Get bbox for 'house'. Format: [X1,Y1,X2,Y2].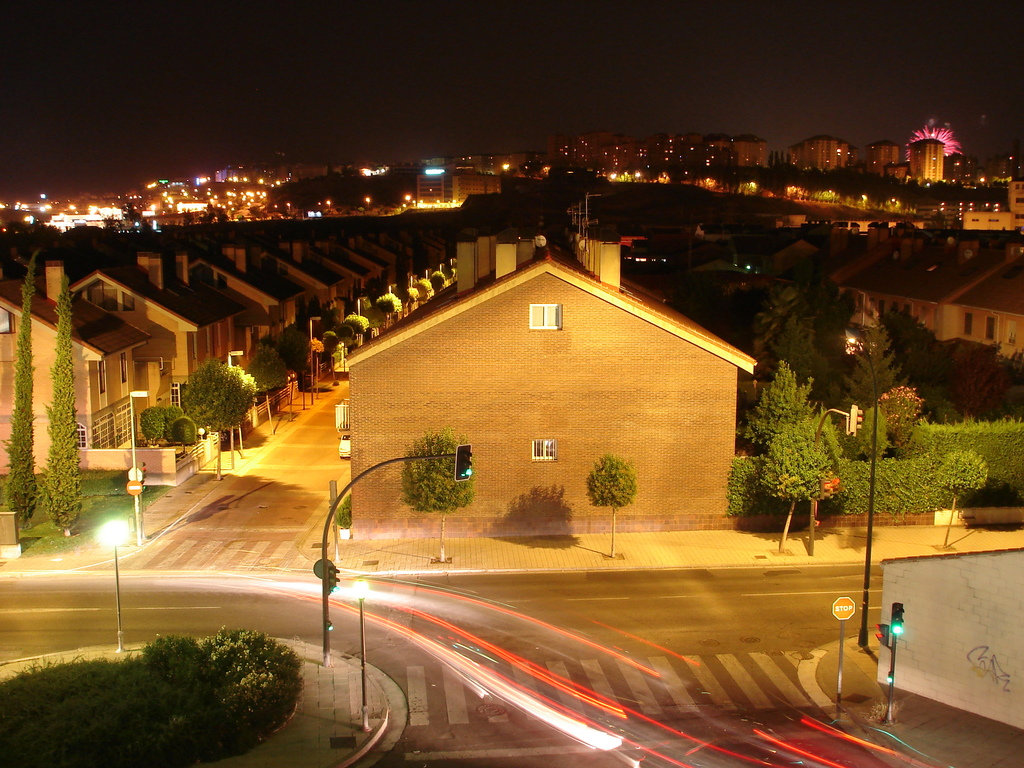
[260,241,365,345].
